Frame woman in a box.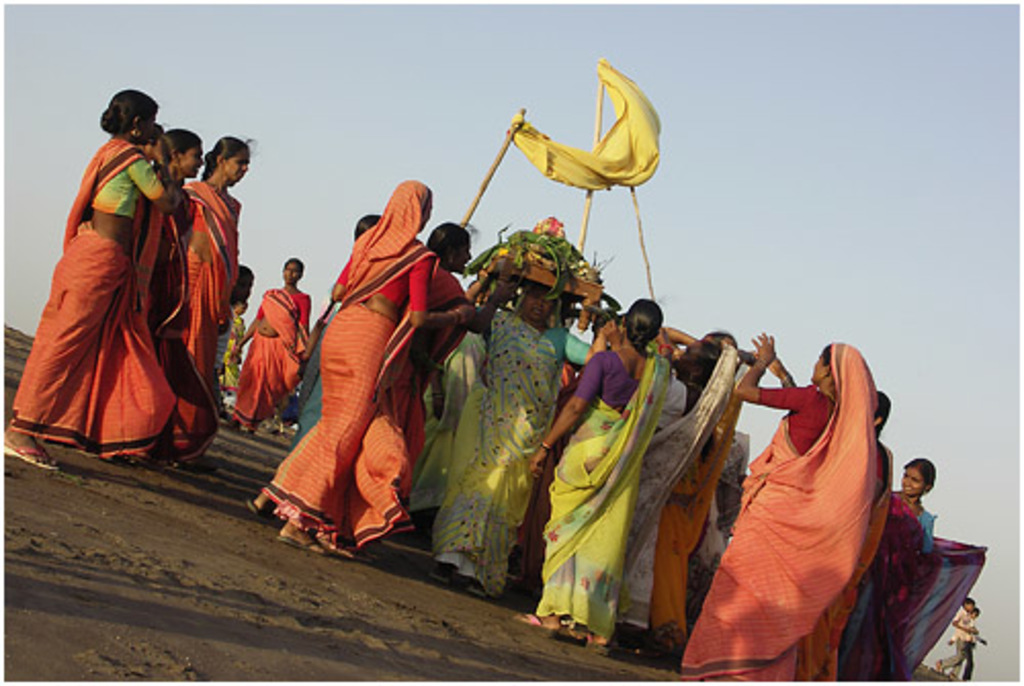
BBox(31, 76, 231, 479).
